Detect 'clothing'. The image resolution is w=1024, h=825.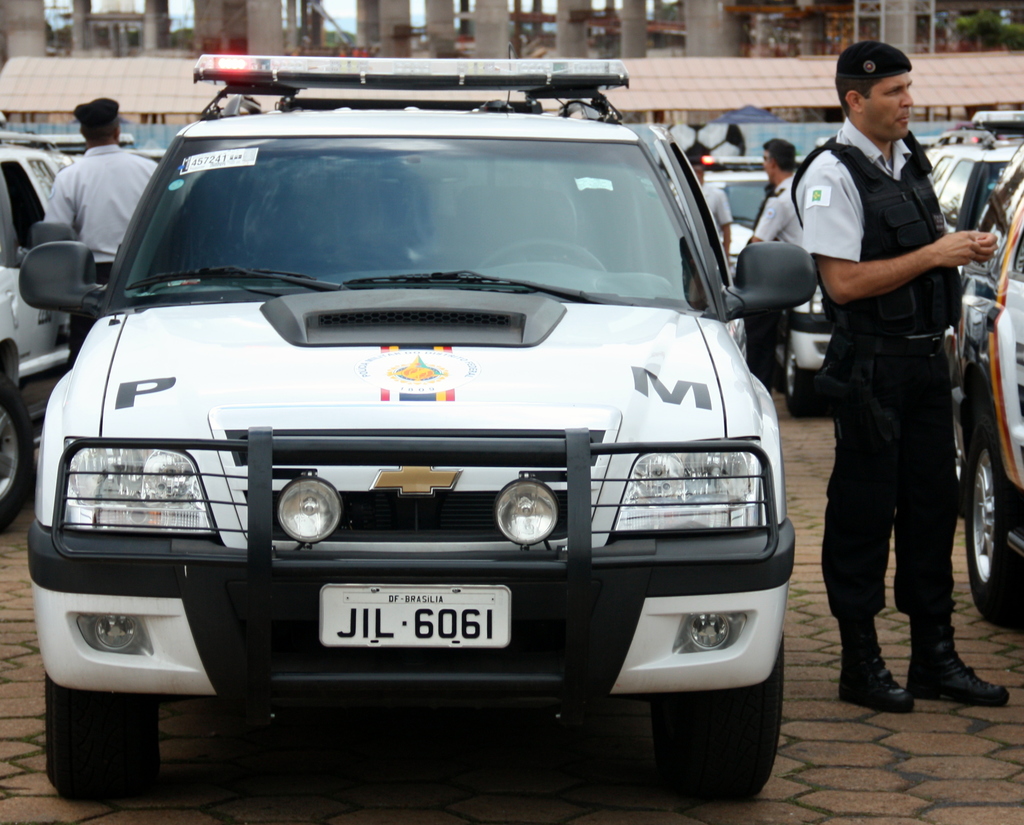
region(792, 116, 965, 630).
